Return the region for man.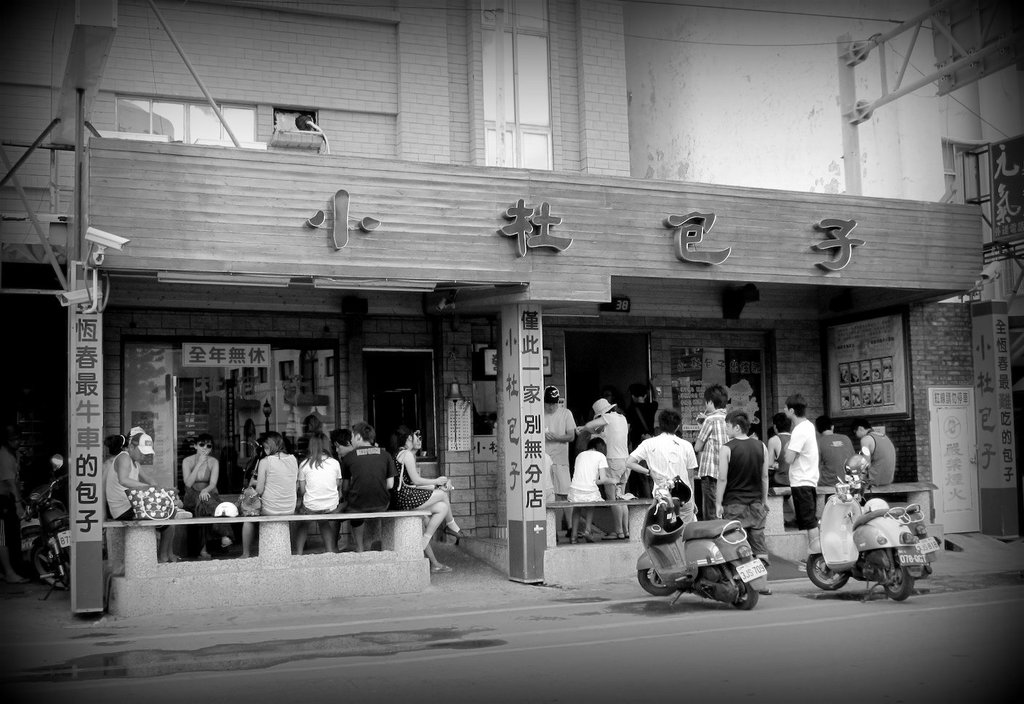
select_region(822, 420, 860, 492).
